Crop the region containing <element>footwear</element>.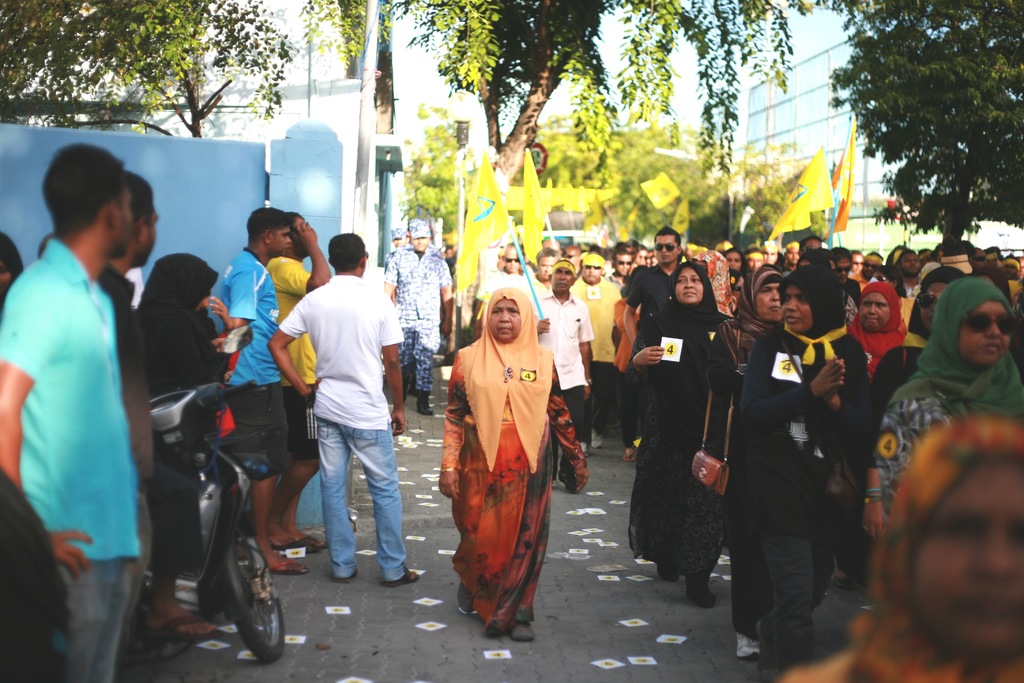
Crop region: box=[623, 448, 635, 460].
